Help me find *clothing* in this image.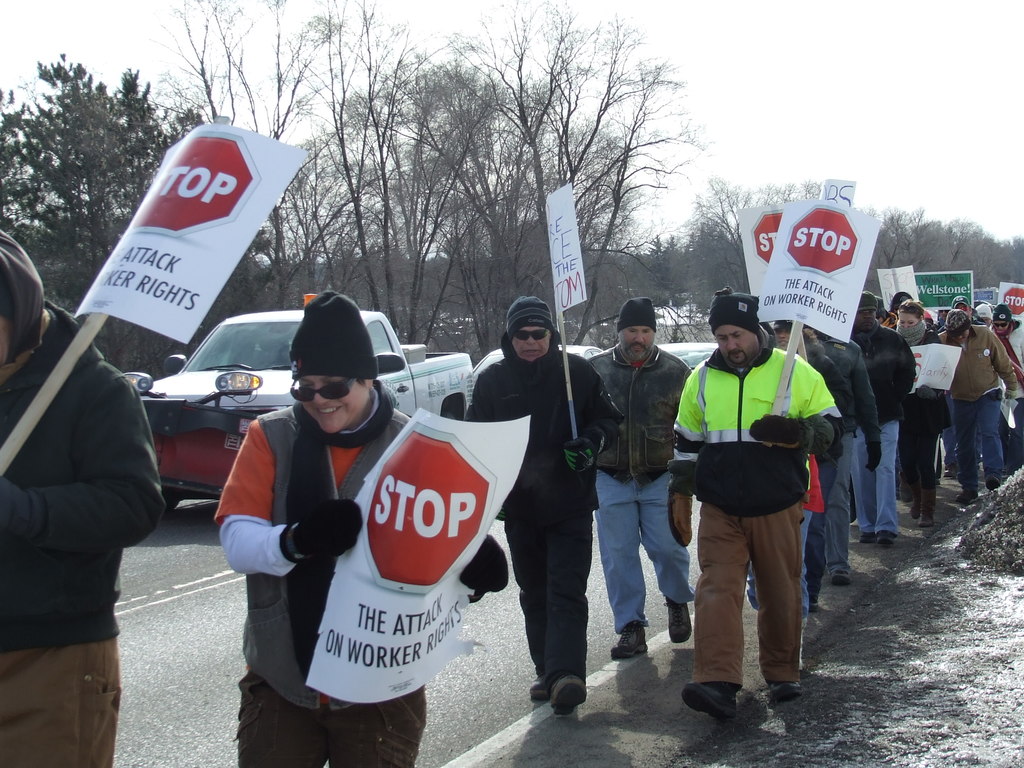
Found it: 934/326/1023/494.
